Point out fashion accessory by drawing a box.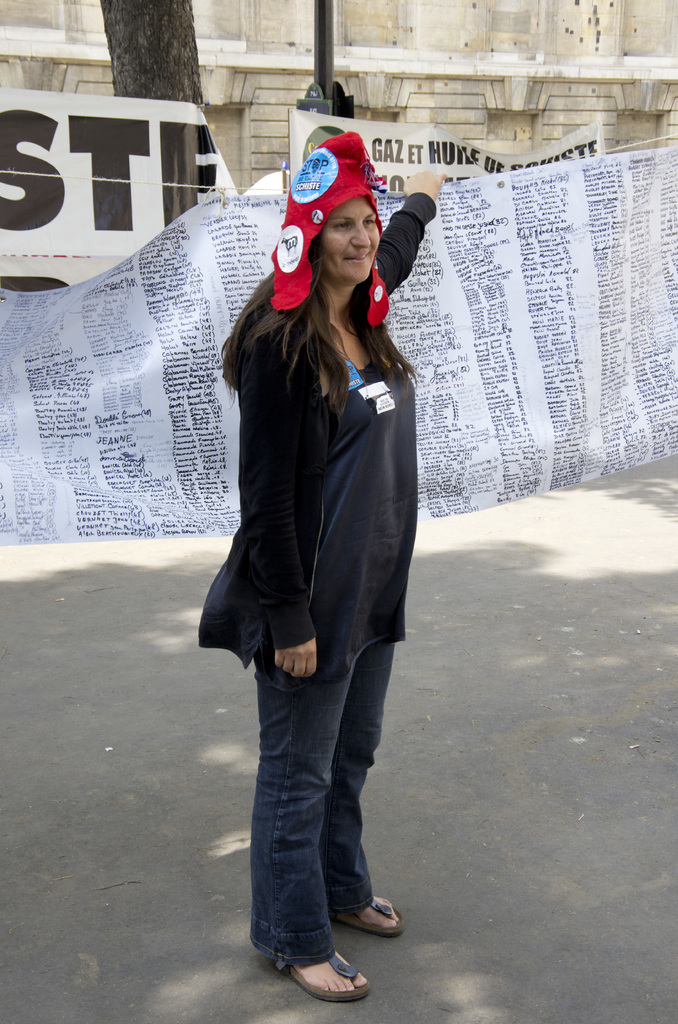
l=270, t=131, r=396, b=325.
